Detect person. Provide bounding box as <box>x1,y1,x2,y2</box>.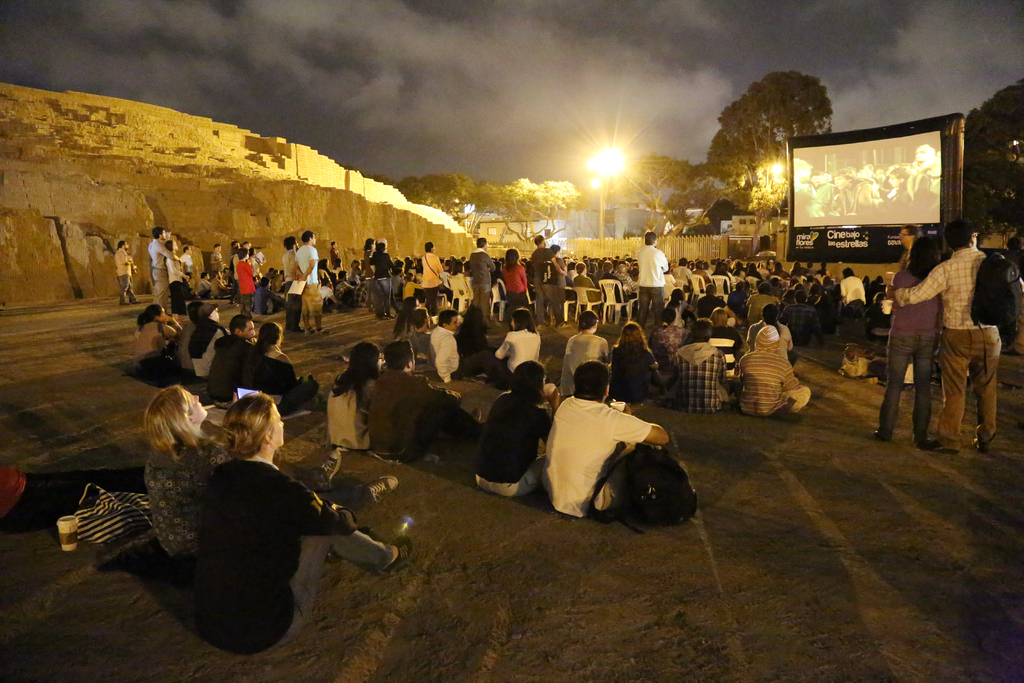
<box>862,274,870,287</box>.
